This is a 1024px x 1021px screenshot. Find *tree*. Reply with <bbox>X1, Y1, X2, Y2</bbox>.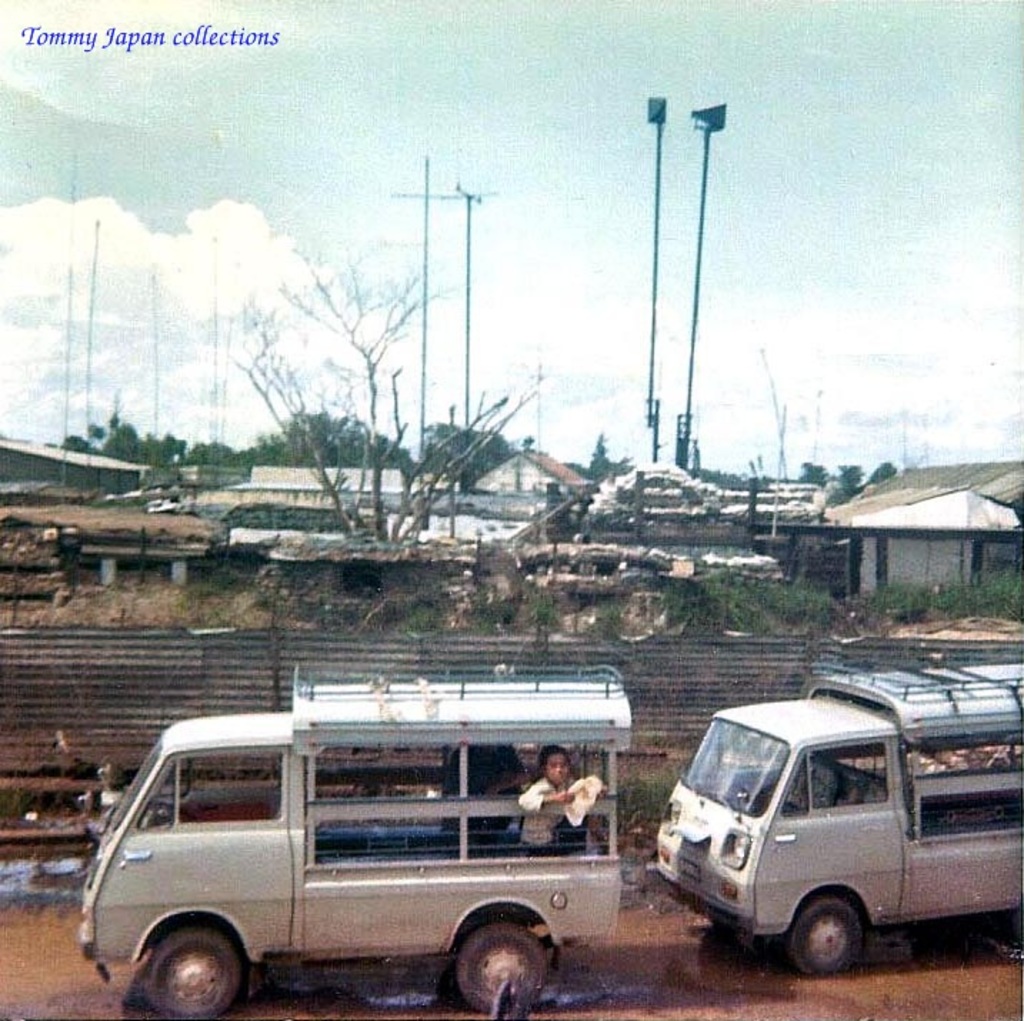
<bbox>795, 463, 833, 496</bbox>.
